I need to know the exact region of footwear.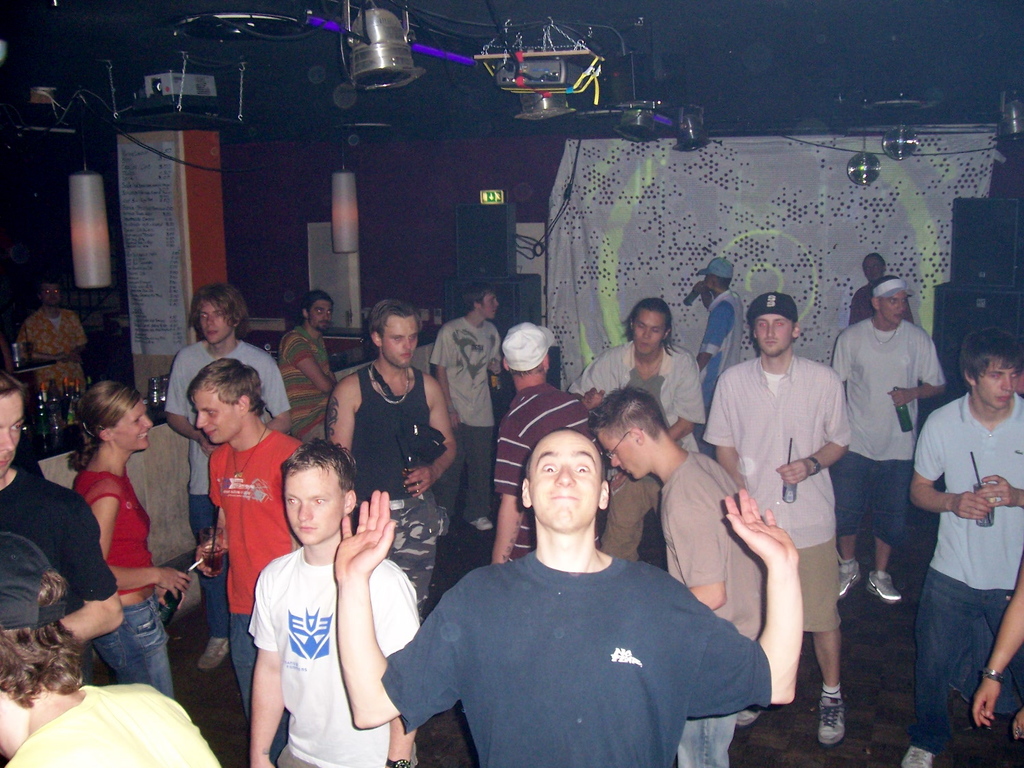
Region: bbox=[899, 744, 935, 767].
